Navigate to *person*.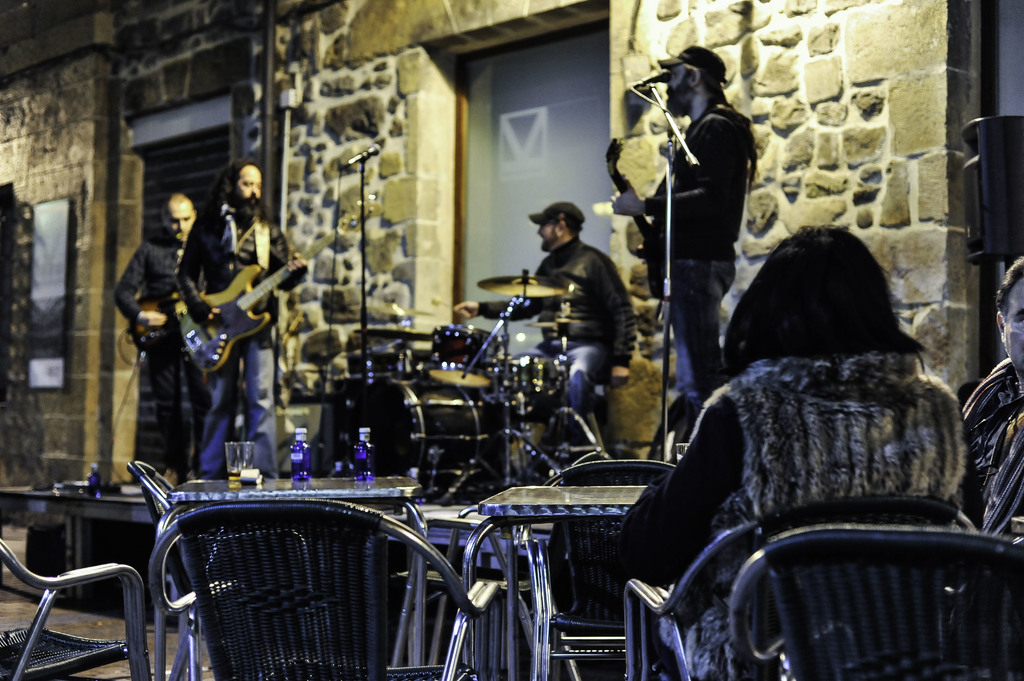
Navigation target: (599,28,750,447).
